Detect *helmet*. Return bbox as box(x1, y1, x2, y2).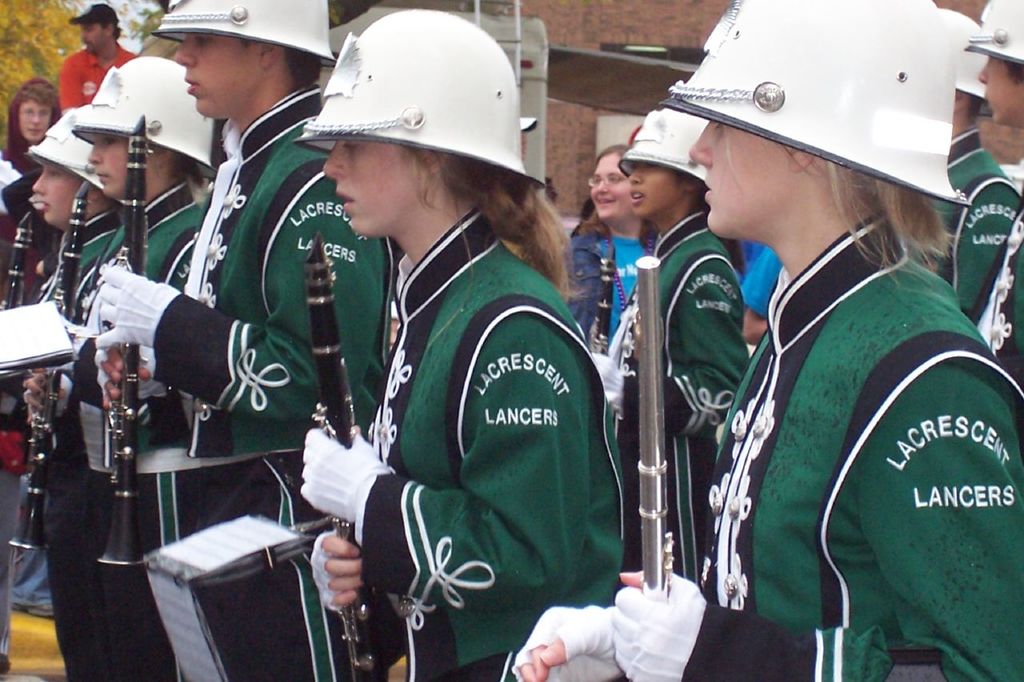
box(22, 100, 102, 192).
